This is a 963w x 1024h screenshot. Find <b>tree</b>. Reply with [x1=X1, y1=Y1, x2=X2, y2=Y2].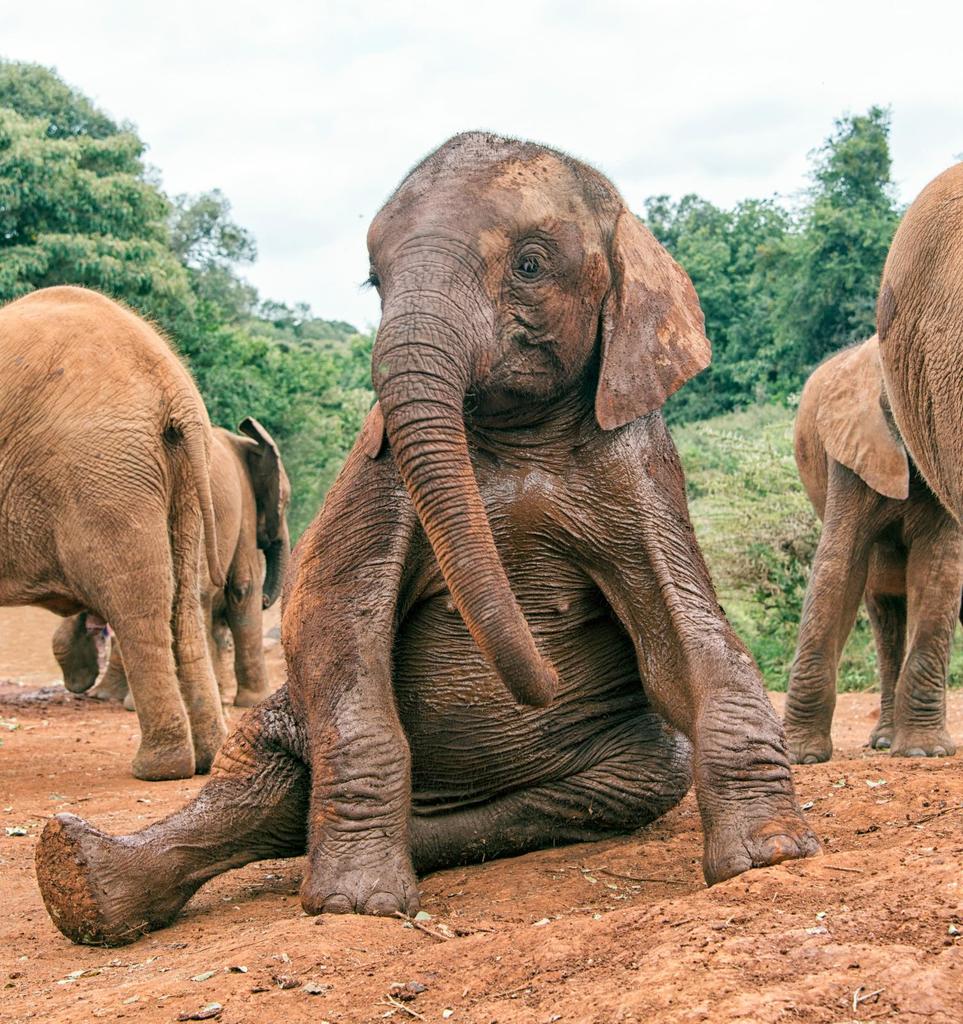
[x1=167, y1=187, x2=337, y2=426].
